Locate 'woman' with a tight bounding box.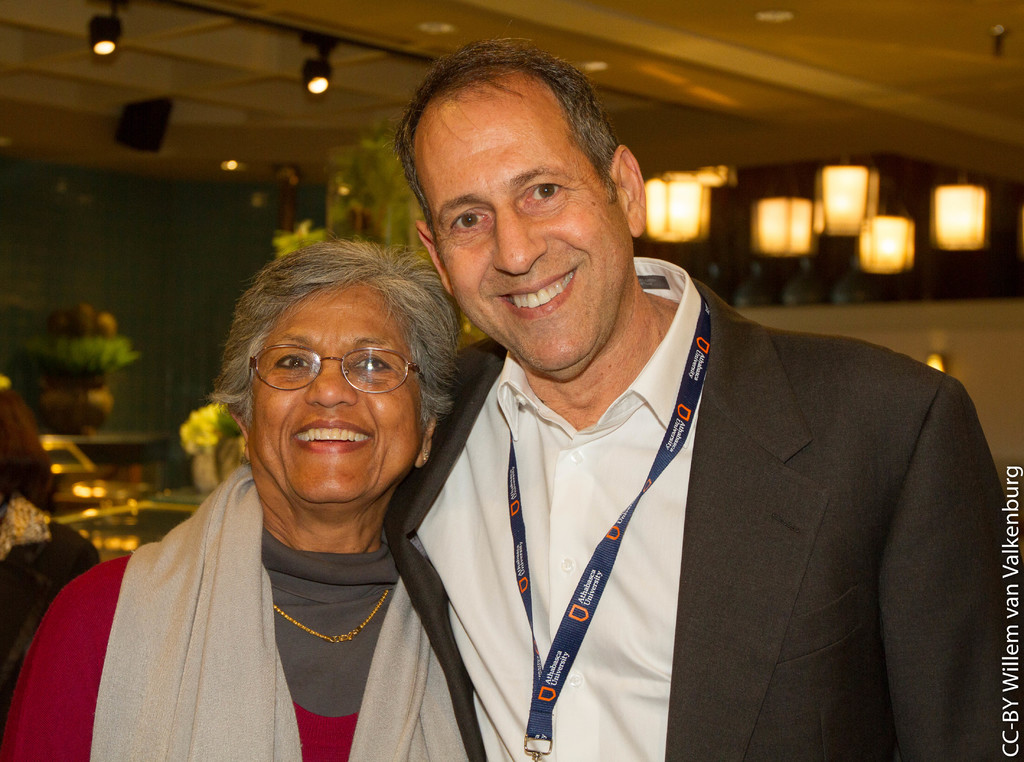
pyautogui.locateOnScreen(35, 175, 529, 750).
